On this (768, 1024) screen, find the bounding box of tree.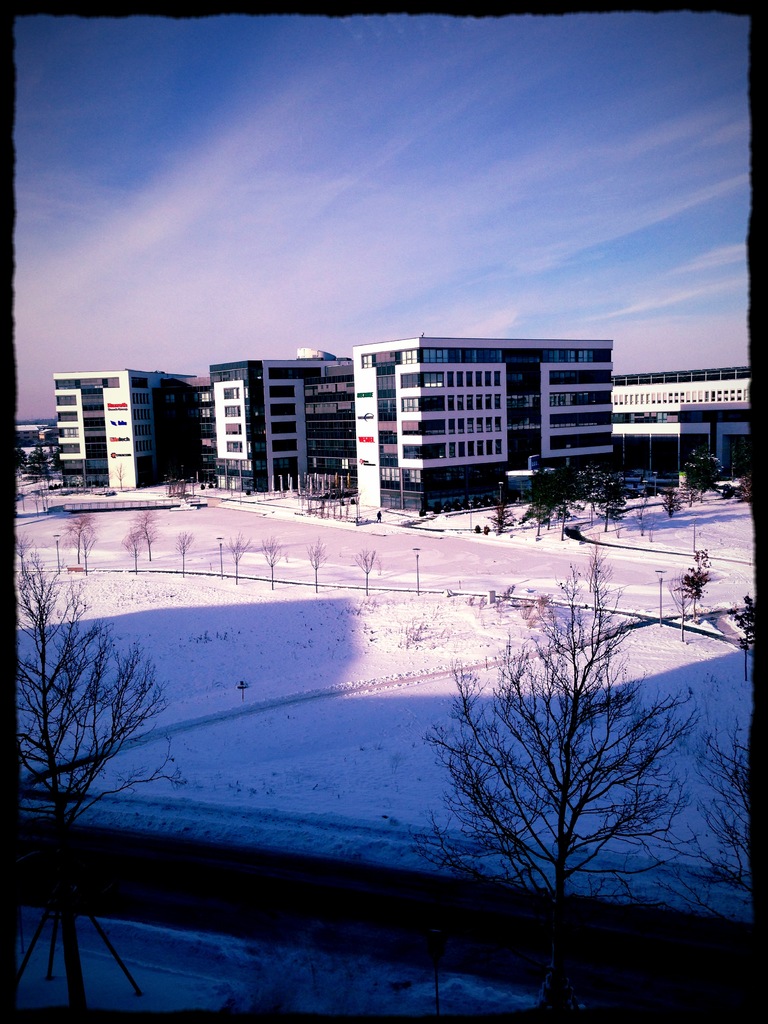
Bounding box: l=355, t=545, r=377, b=594.
